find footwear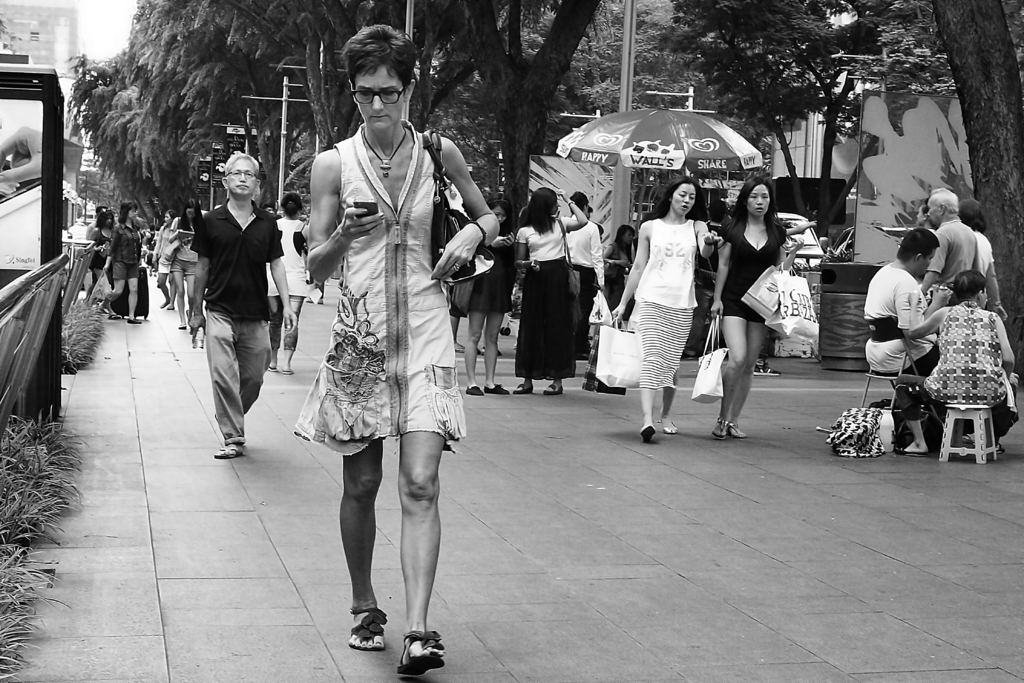
541,383,567,397
